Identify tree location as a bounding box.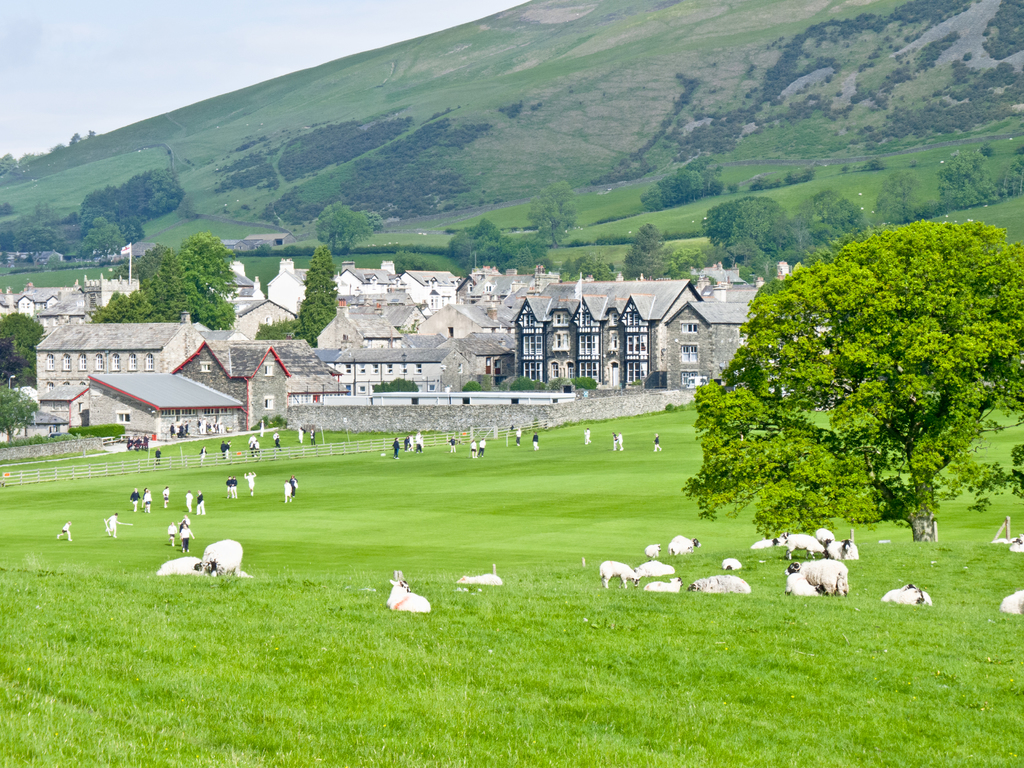
locate(524, 178, 582, 249).
